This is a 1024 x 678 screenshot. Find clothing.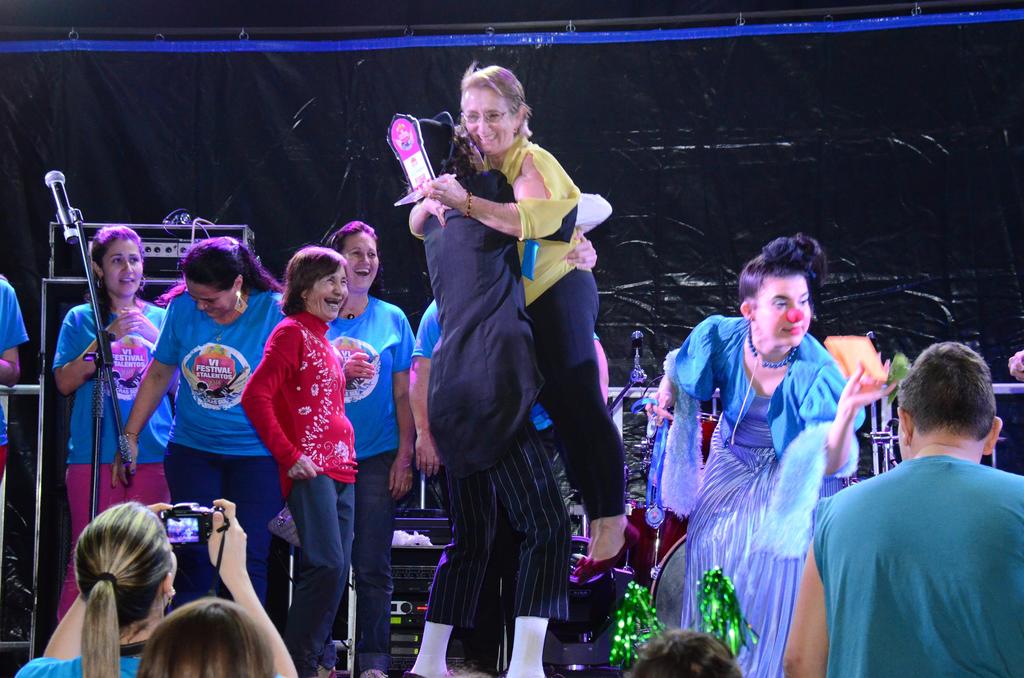
Bounding box: left=0, top=276, right=30, bottom=483.
